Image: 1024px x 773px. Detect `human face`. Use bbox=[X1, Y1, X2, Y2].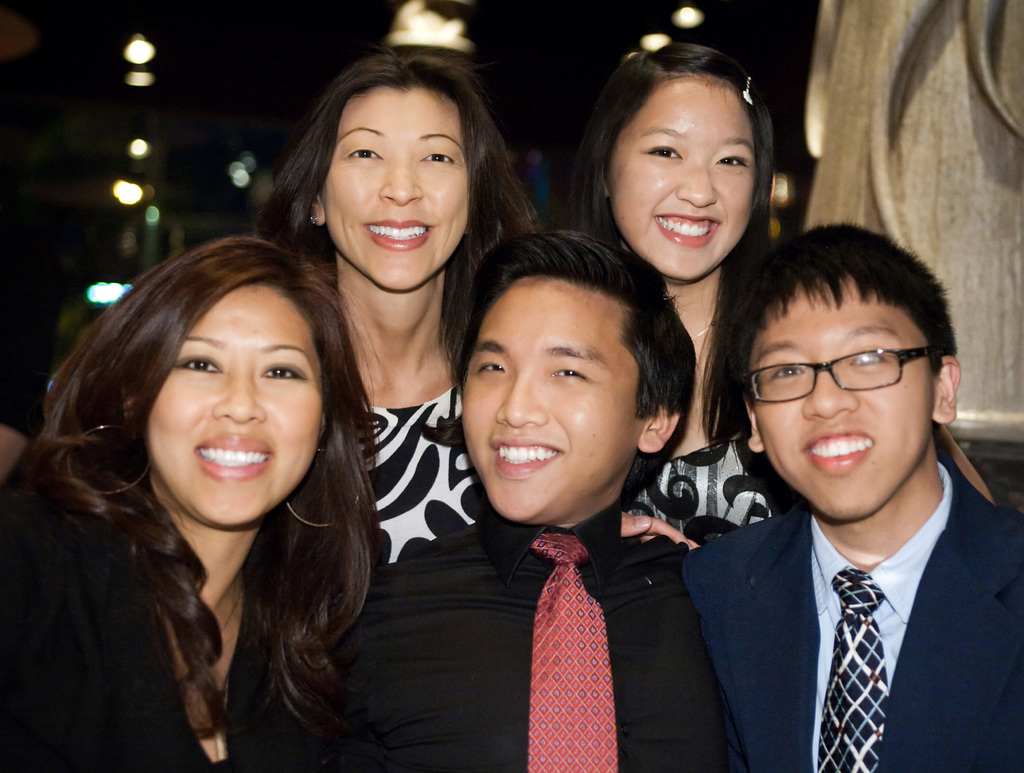
bbox=[607, 76, 754, 277].
